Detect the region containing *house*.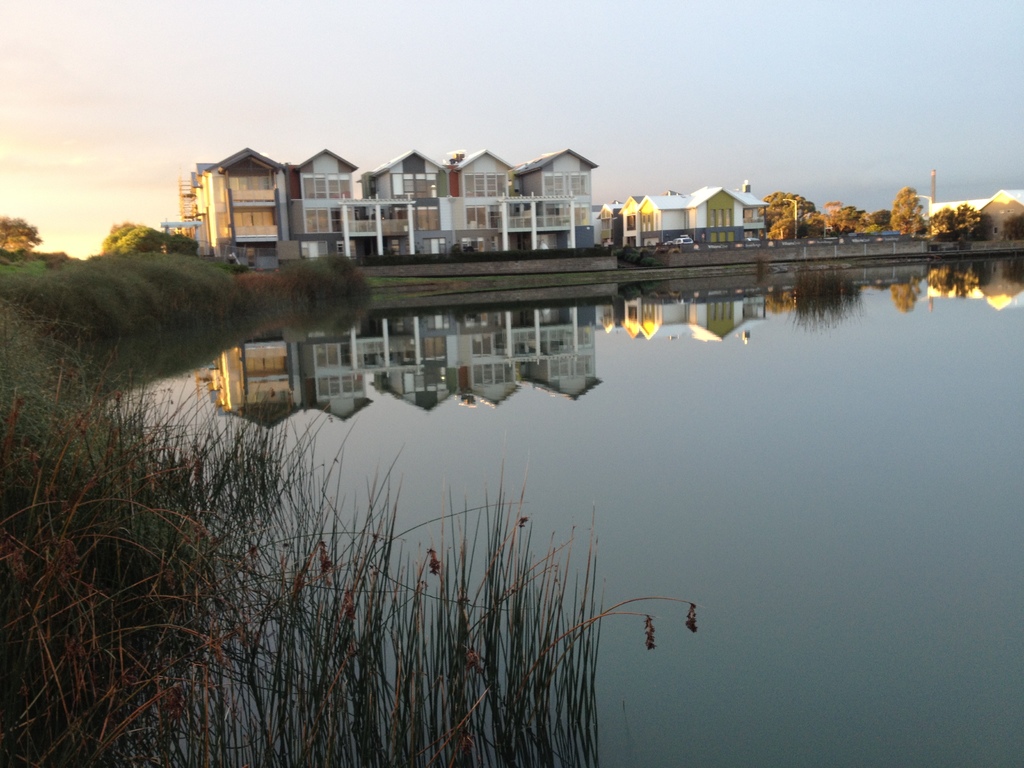
[157,142,597,268].
